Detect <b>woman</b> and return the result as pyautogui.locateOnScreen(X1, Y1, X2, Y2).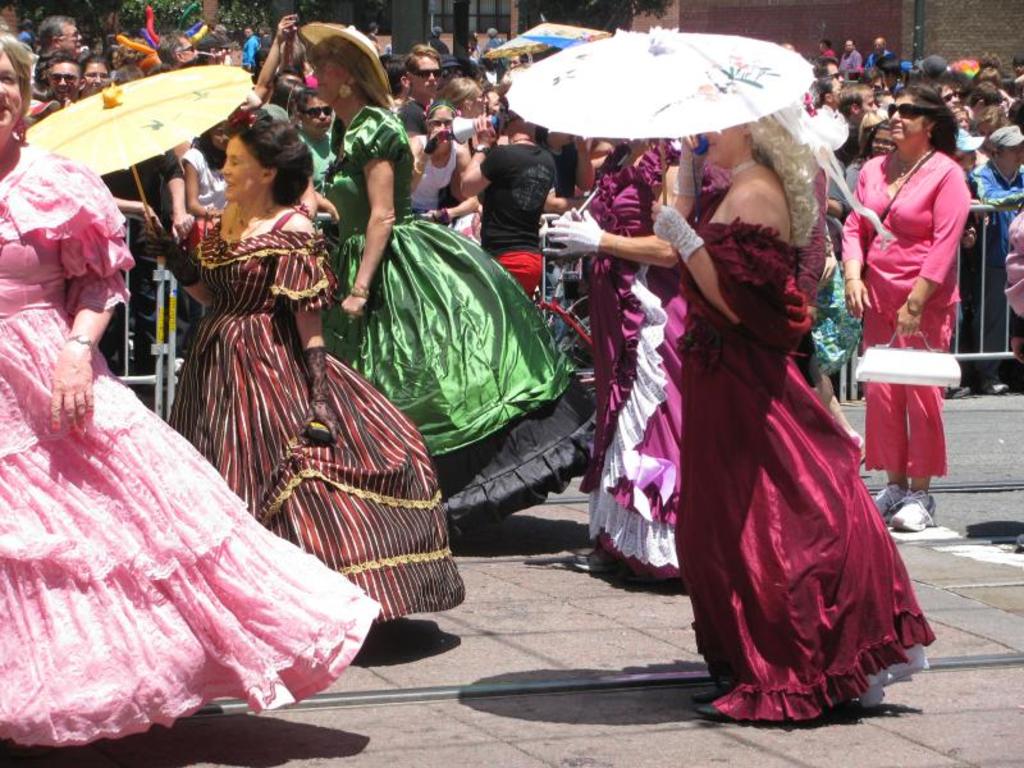
pyautogui.locateOnScreen(534, 137, 698, 591).
